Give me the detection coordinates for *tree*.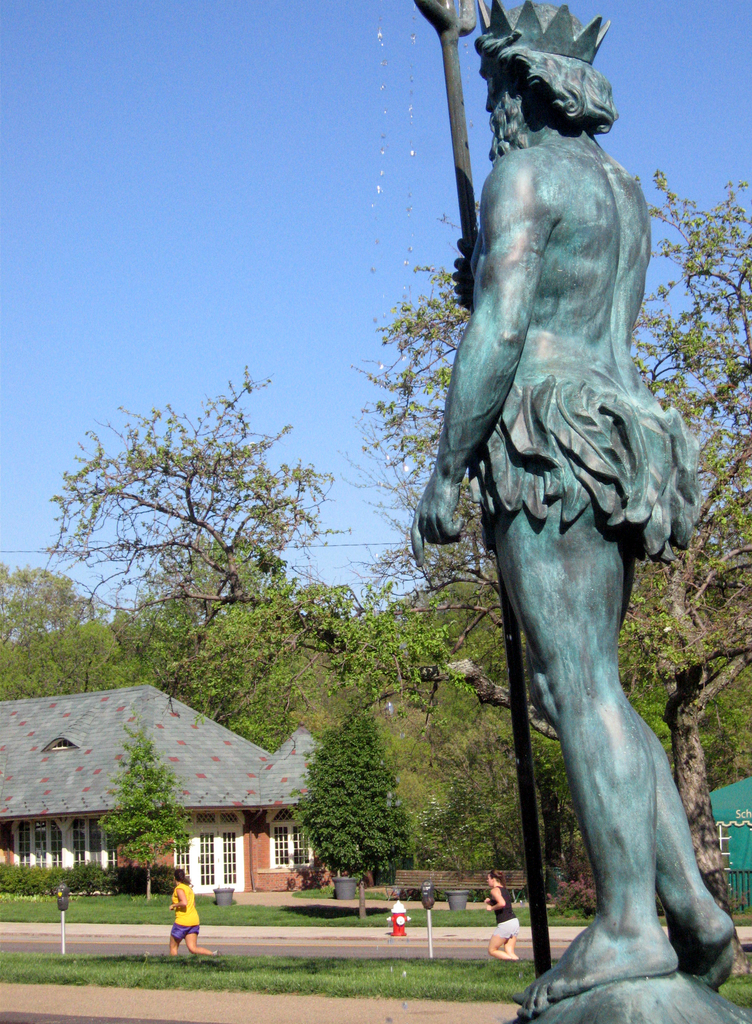
{"x1": 51, "y1": 374, "x2": 333, "y2": 726}.
